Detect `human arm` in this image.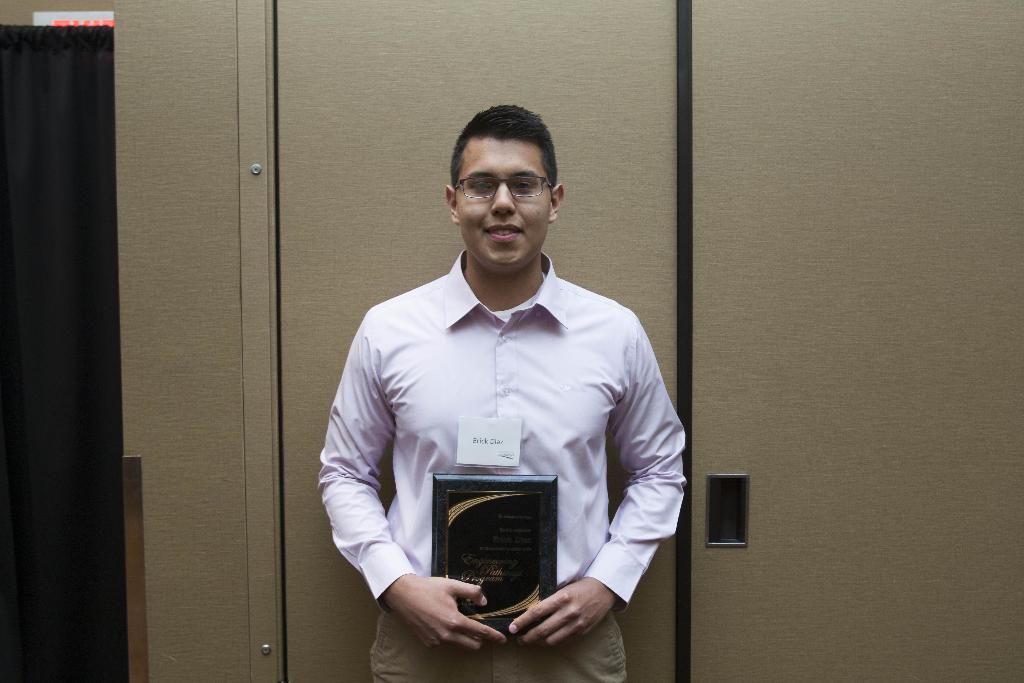
Detection: BBox(309, 309, 509, 657).
